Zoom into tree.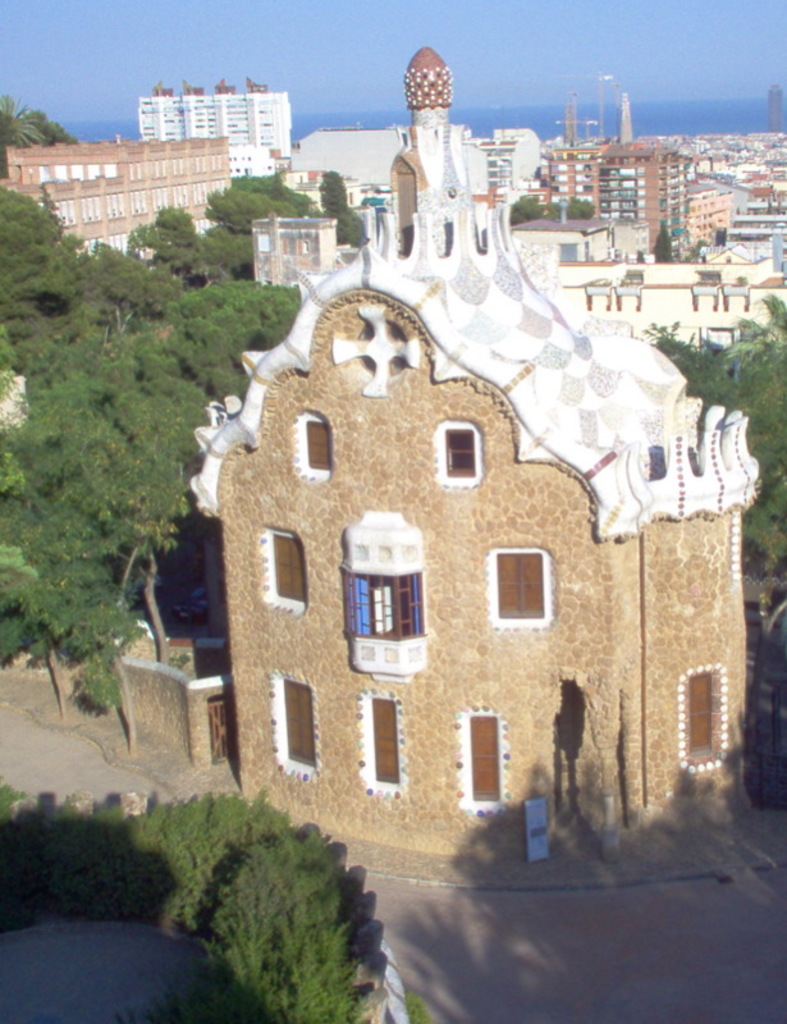
Zoom target: x1=20 y1=224 x2=174 y2=684.
